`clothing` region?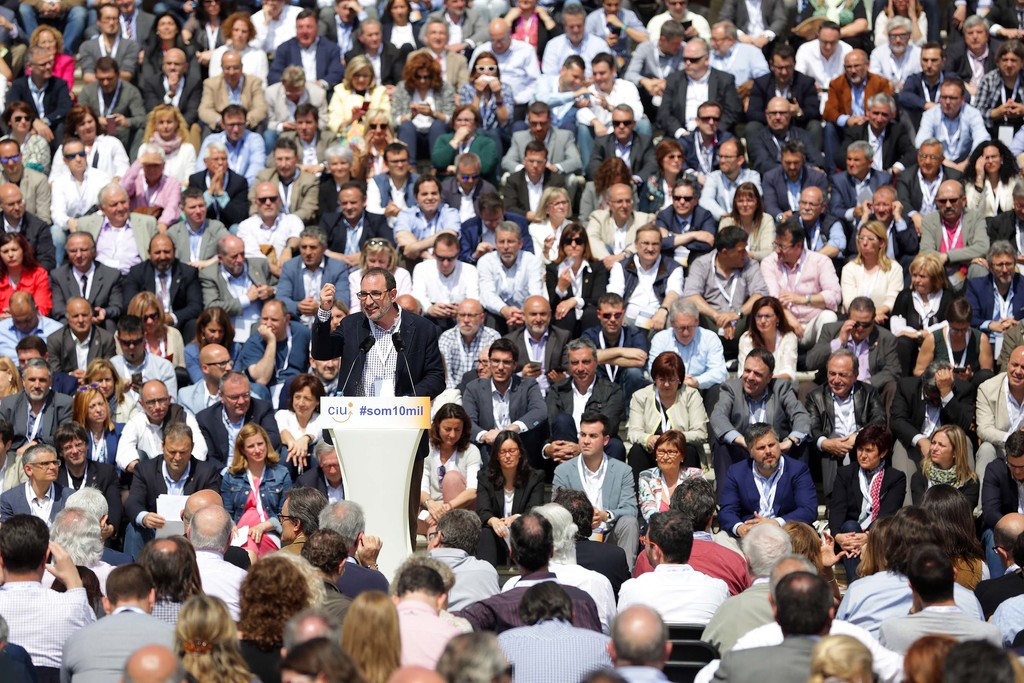
216,460,291,538
